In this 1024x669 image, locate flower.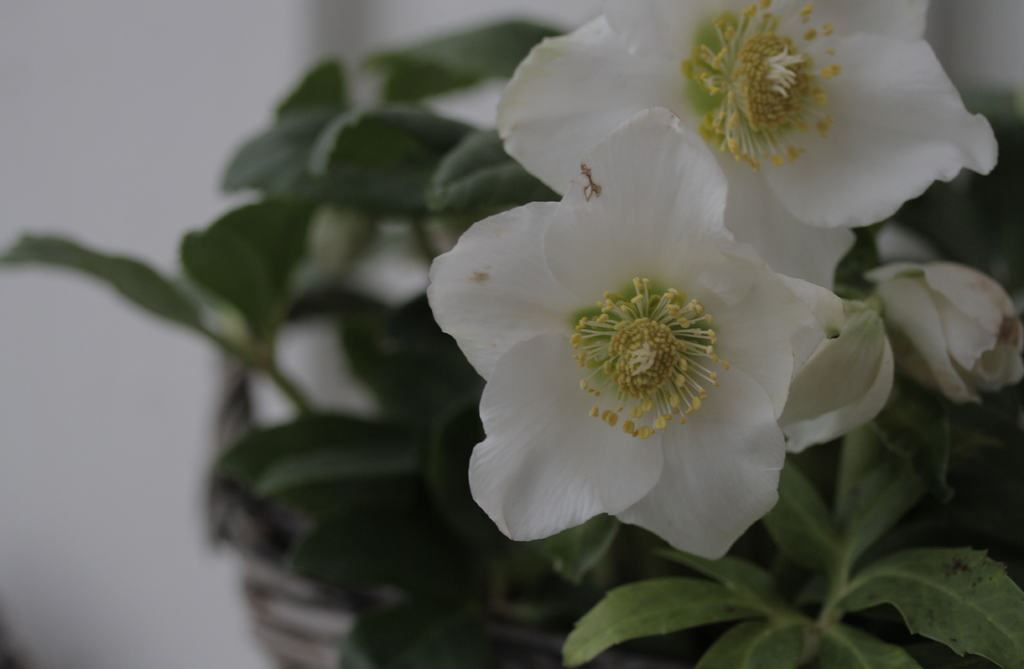
Bounding box: [448,116,884,579].
